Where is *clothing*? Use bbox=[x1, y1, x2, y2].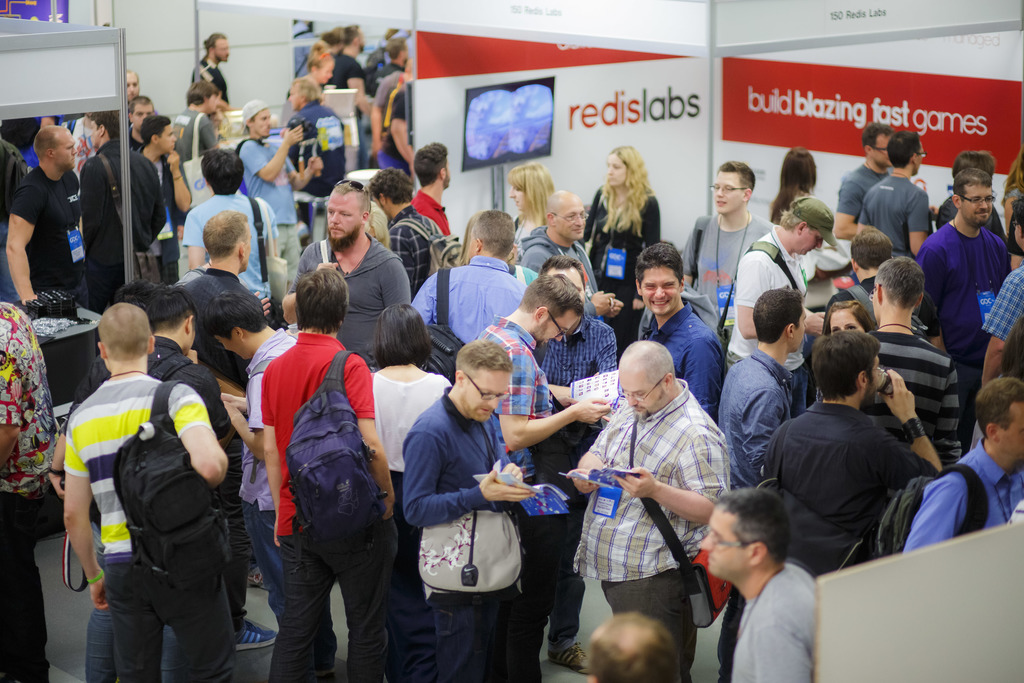
bbox=[145, 149, 193, 267].
